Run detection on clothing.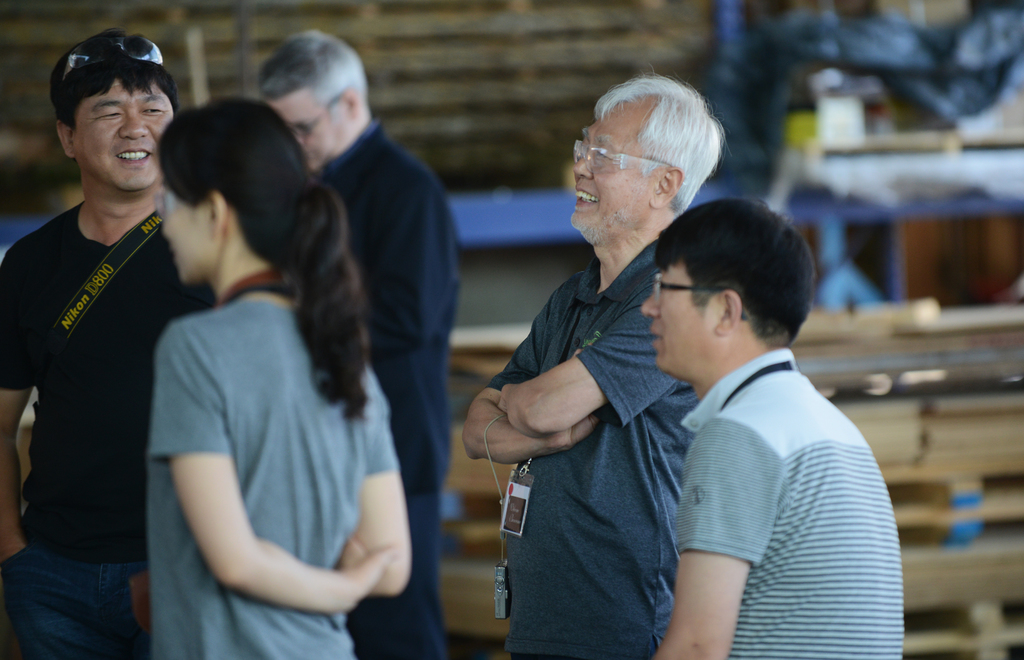
Result: 477/195/730/648.
